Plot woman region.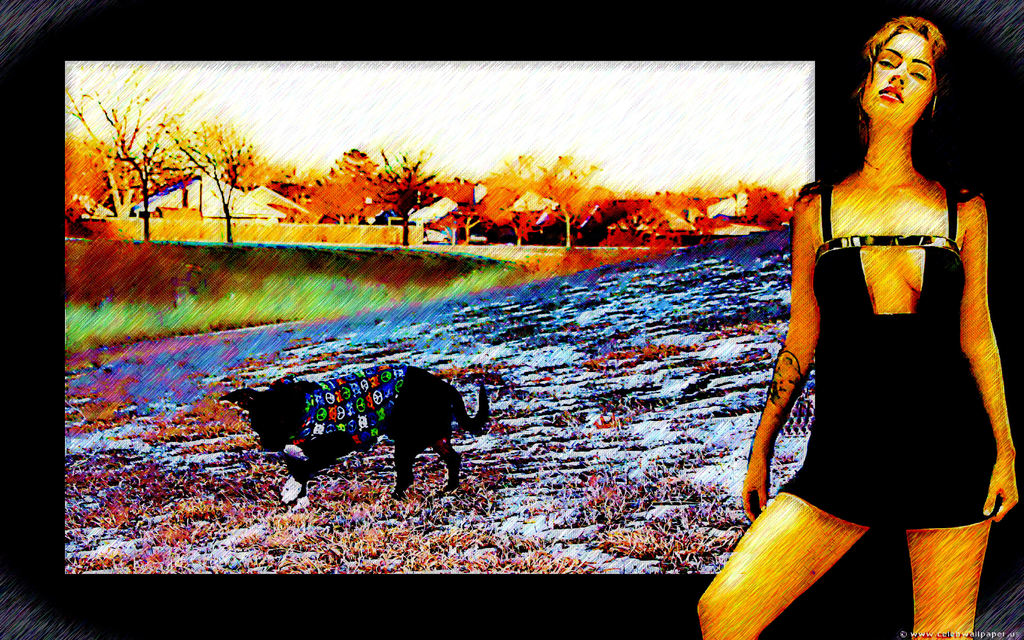
Plotted at detection(696, 12, 1023, 639).
